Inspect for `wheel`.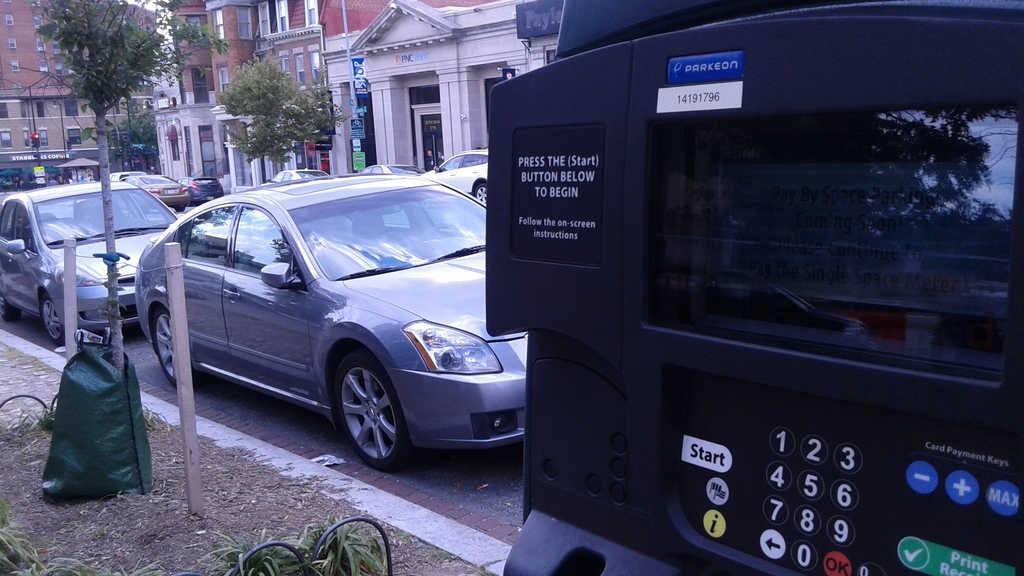
Inspection: 0:289:22:325.
